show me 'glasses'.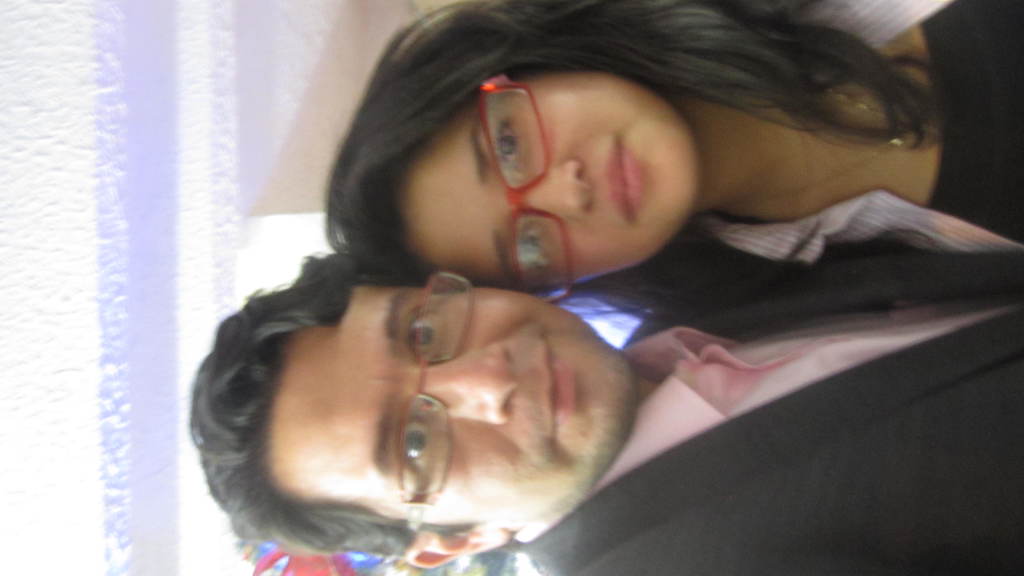
'glasses' is here: box=[397, 272, 477, 538].
